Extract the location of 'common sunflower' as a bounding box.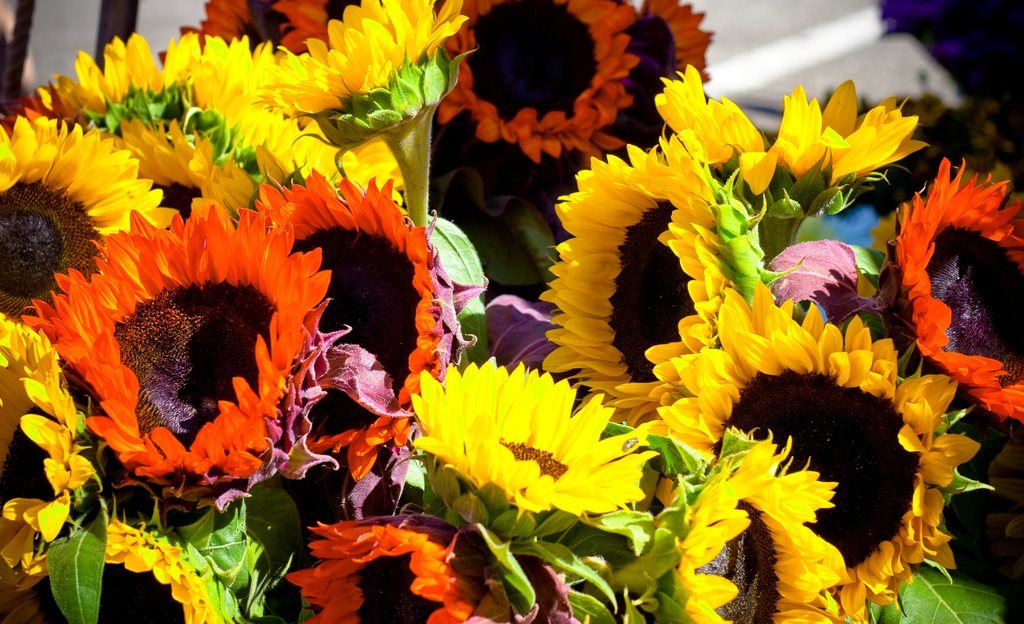
box=[0, 126, 175, 333].
